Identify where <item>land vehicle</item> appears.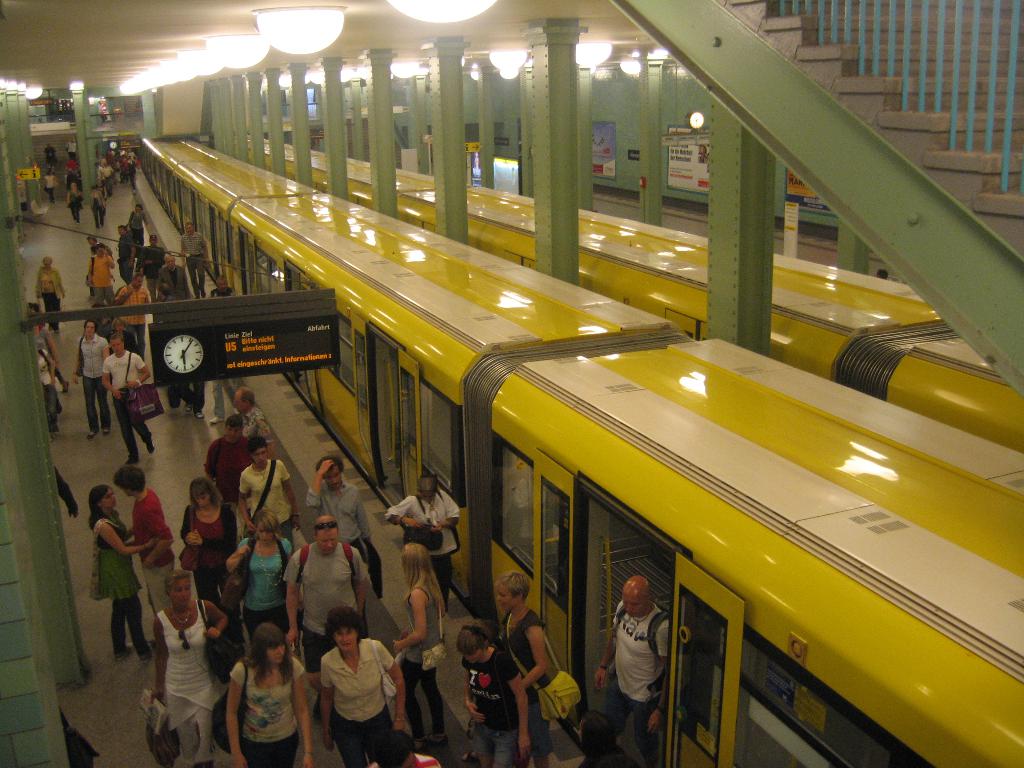
Appears at crop(246, 135, 1023, 456).
